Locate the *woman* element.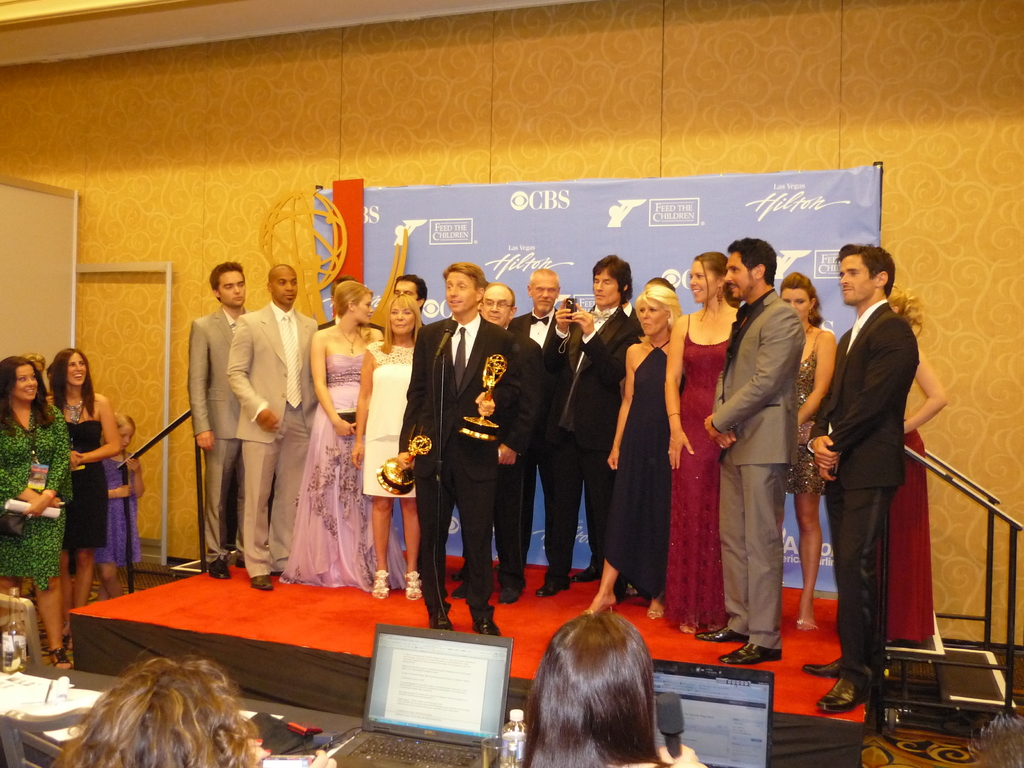
Element bbox: x1=0, y1=353, x2=73, y2=668.
